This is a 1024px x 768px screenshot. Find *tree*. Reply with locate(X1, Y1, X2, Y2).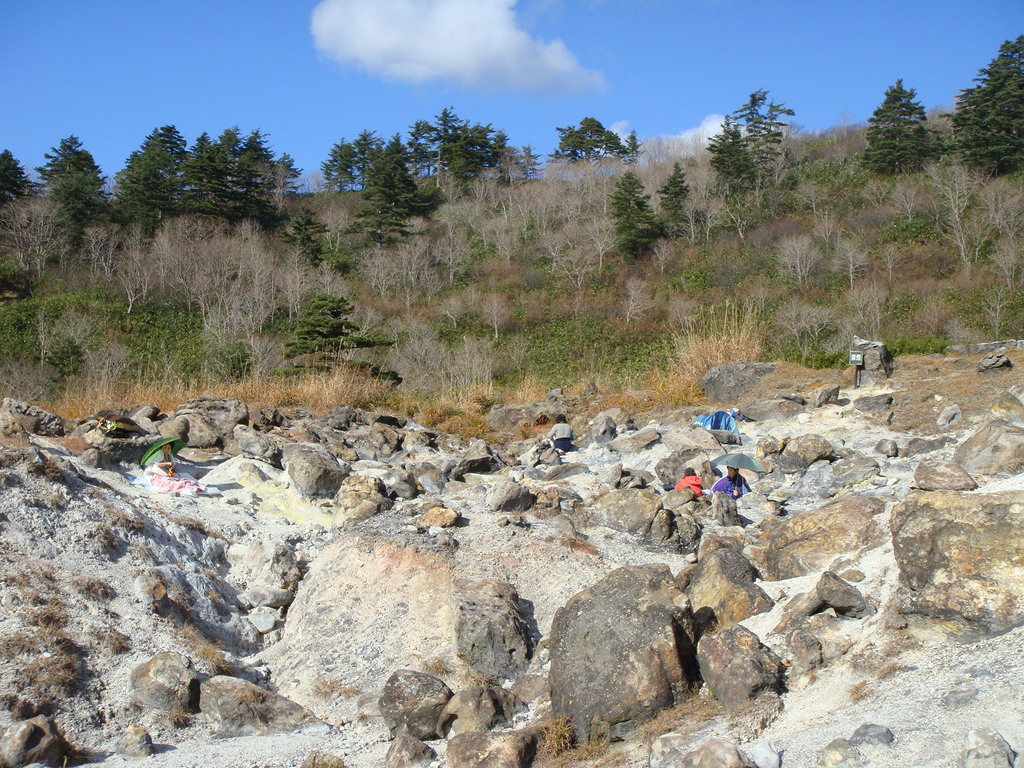
locate(208, 121, 245, 220).
